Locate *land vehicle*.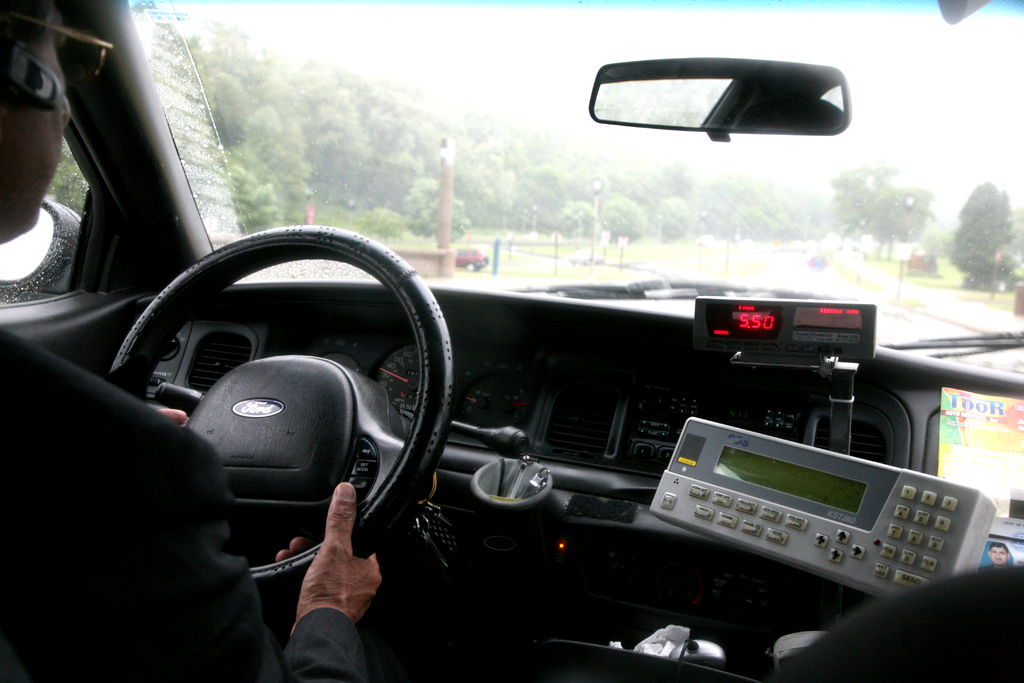
Bounding box: bbox(10, 103, 981, 652).
